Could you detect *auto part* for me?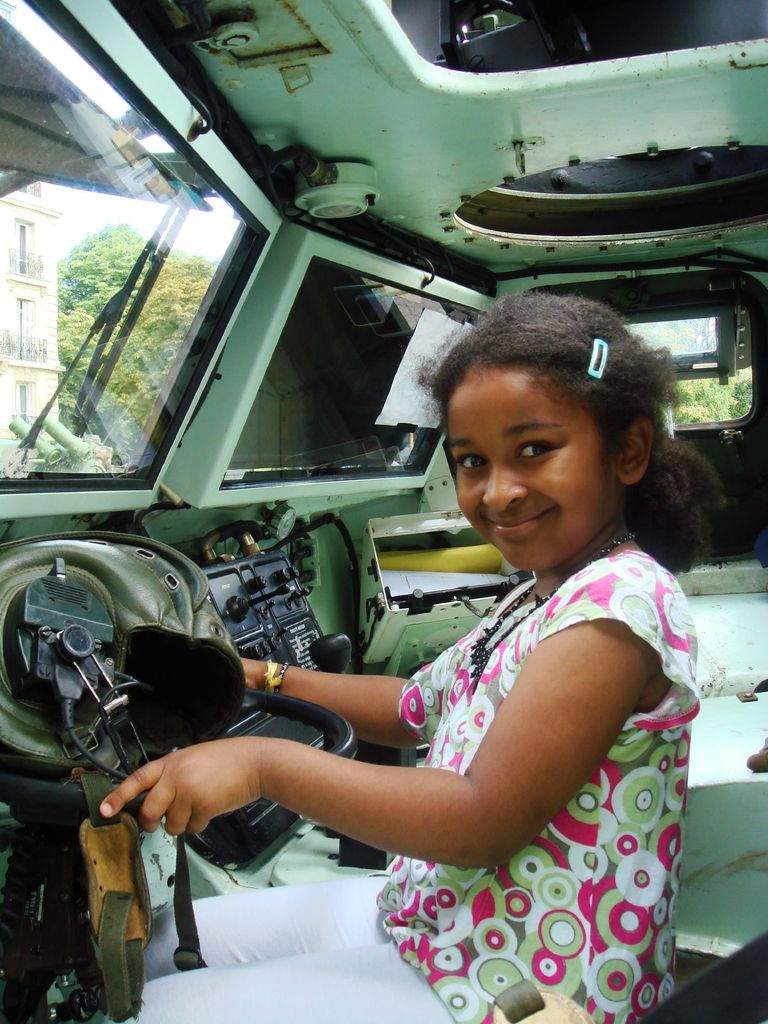
Detection result: x1=1 y1=551 x2=354 y2=856.
